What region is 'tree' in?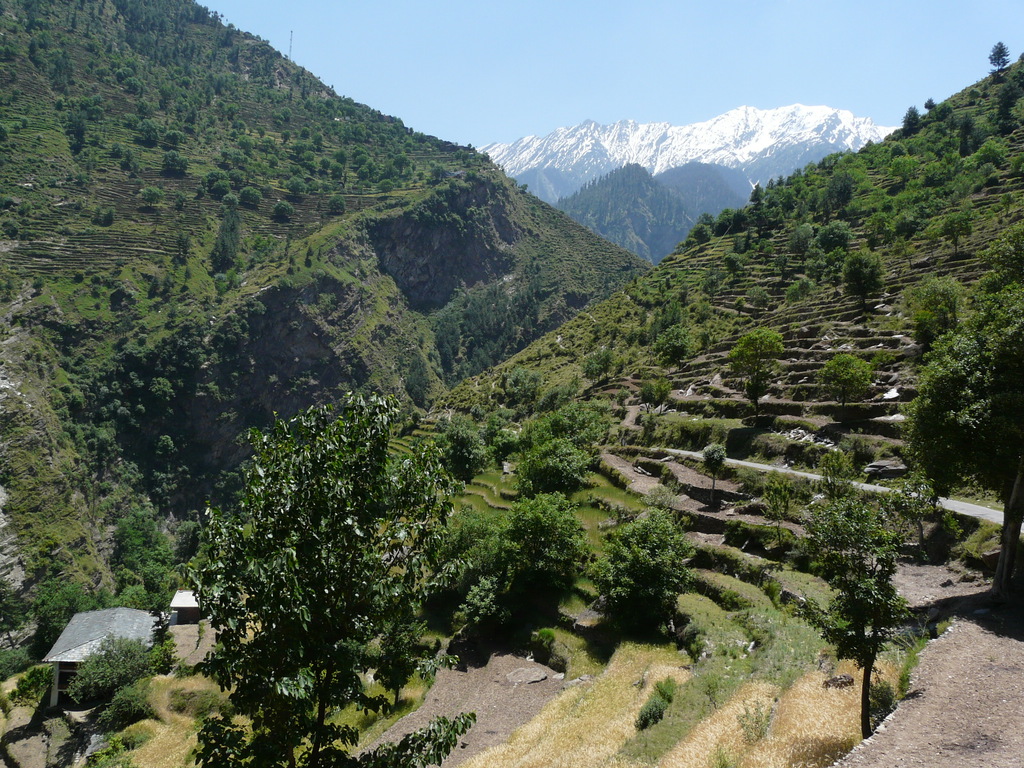
(207, 207, 245, 280).
